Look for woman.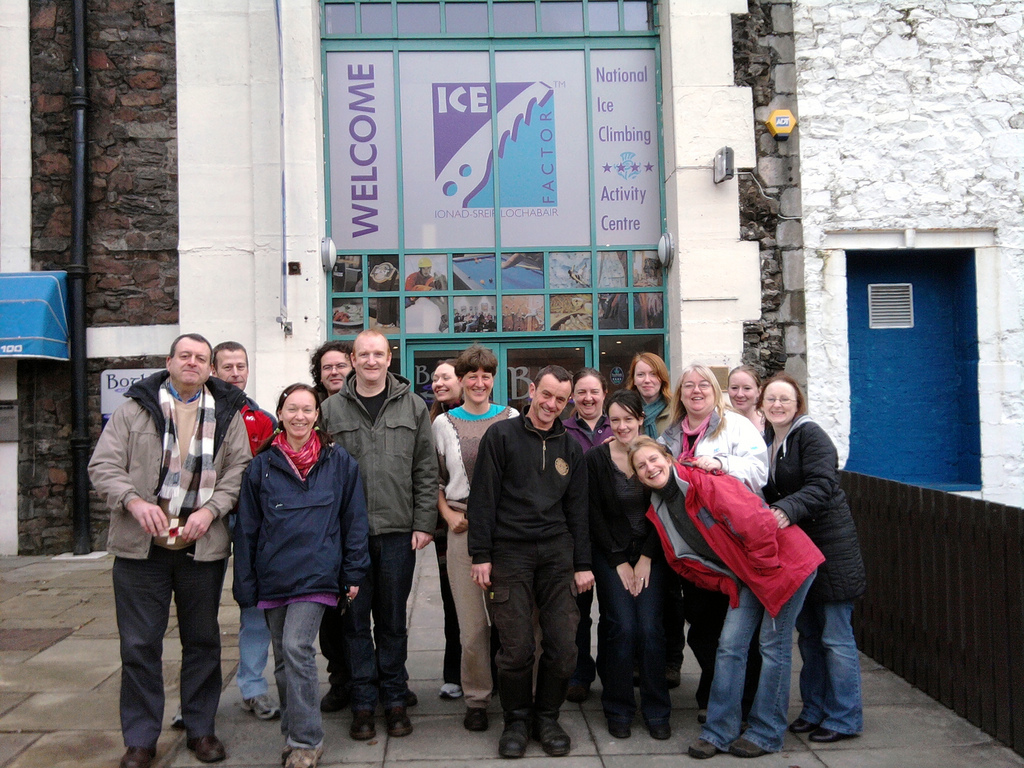
Found: box(749, 366, 871, 756).
